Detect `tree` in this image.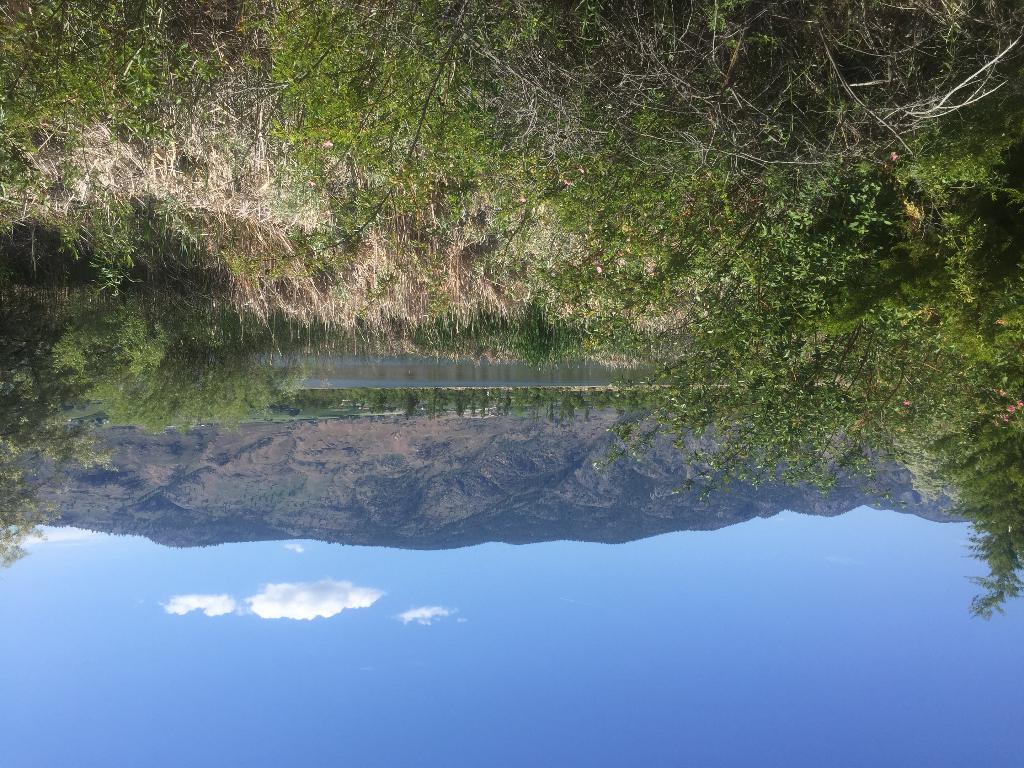
Detection: region(0, 305, 112, 581).
